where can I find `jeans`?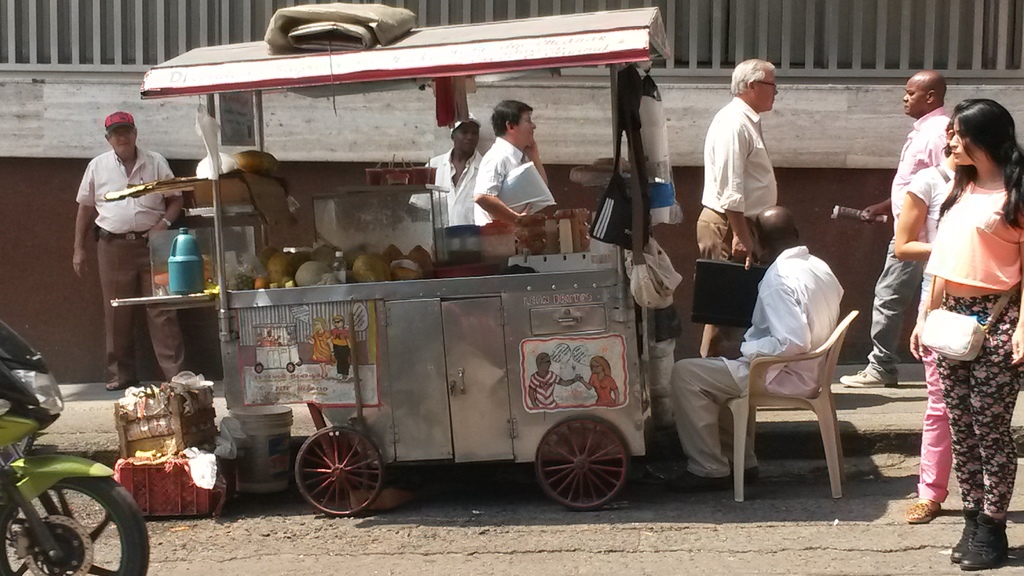
You can find it at bbox(866, 235, 906, 376).
